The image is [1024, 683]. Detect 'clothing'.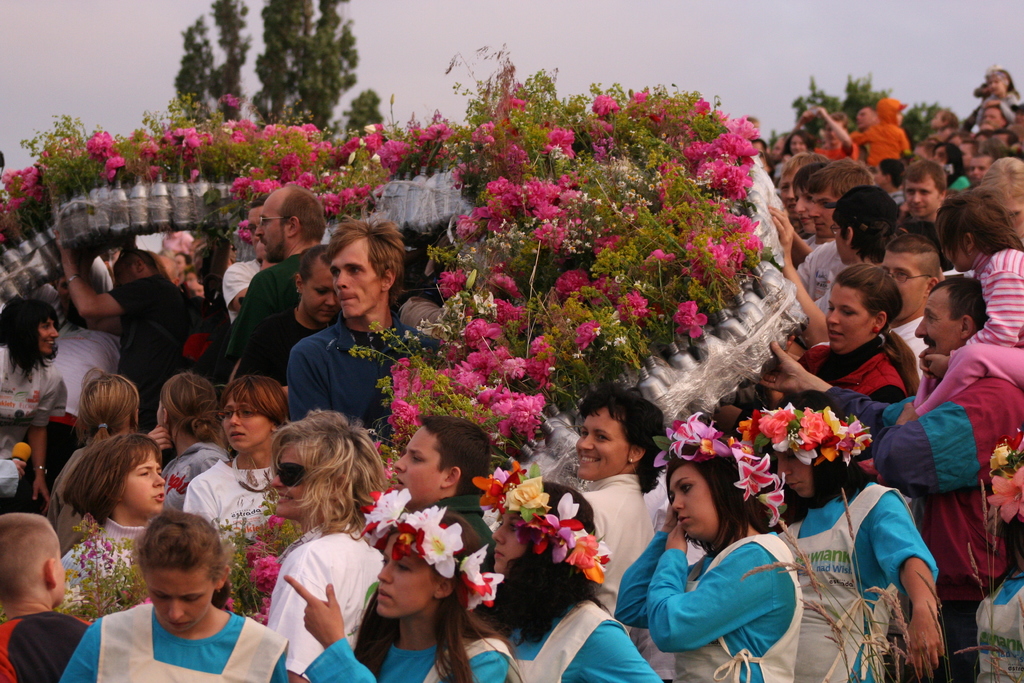
Detection: {"left": 976, "top": 571, "right": 1023, "bottom": 682}.
